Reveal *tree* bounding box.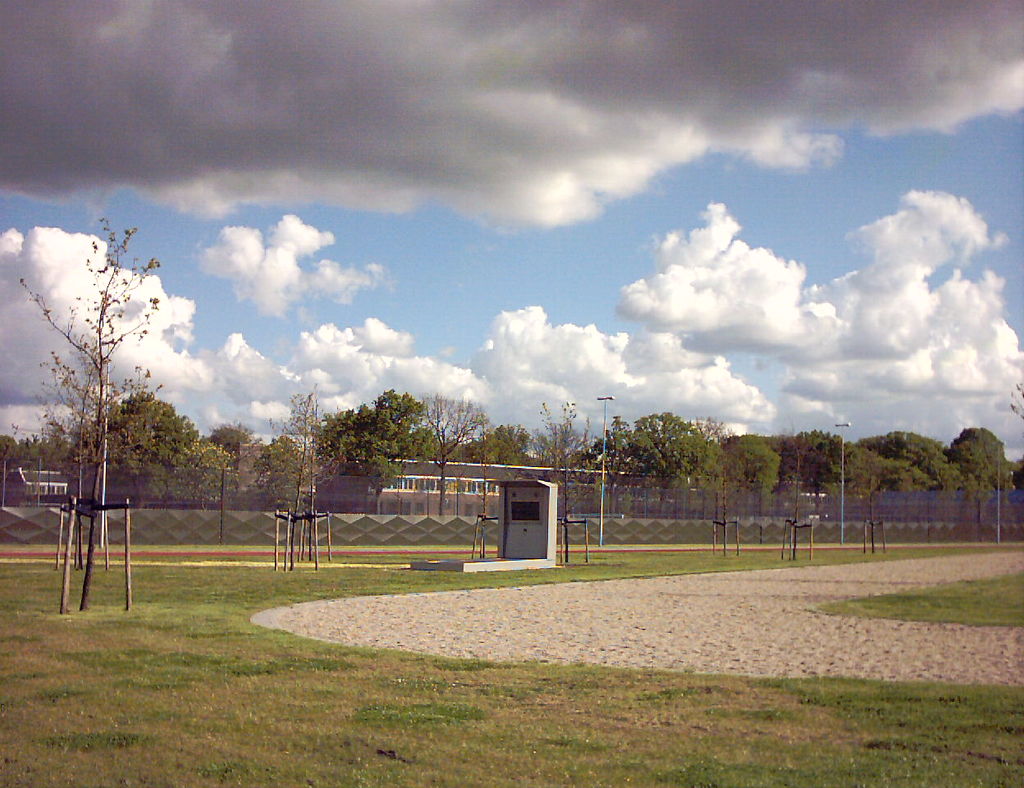
Revealed: 577:406:725:492.
